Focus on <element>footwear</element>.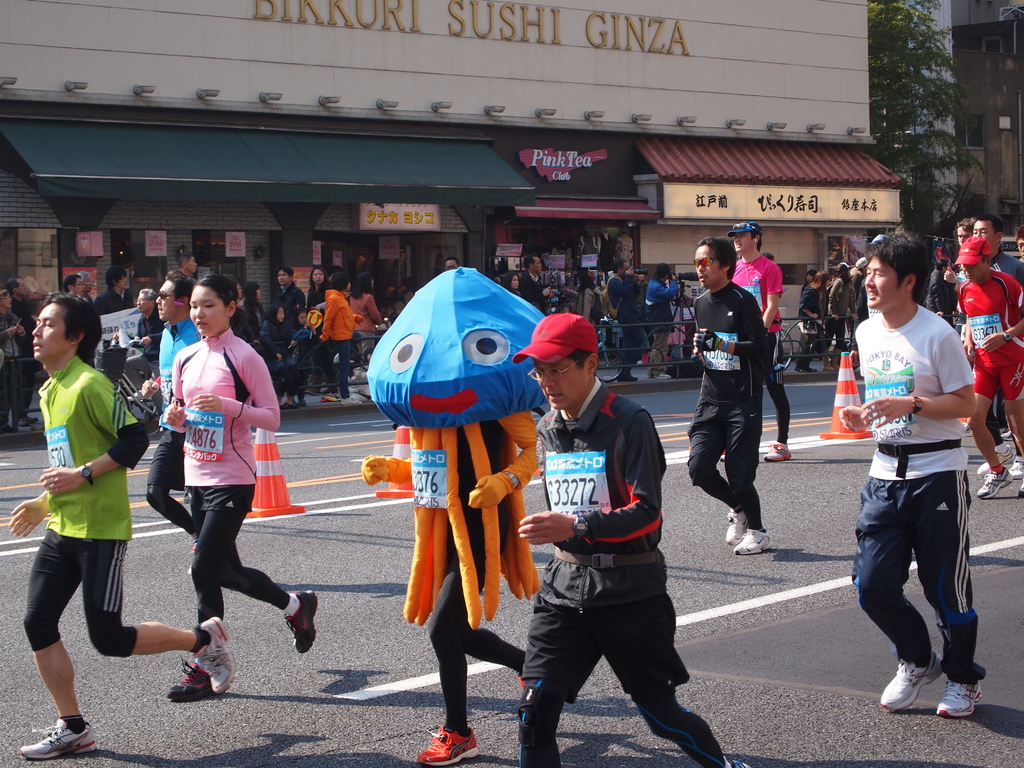
Focused at select_region(977, 463, 1013, 499).
